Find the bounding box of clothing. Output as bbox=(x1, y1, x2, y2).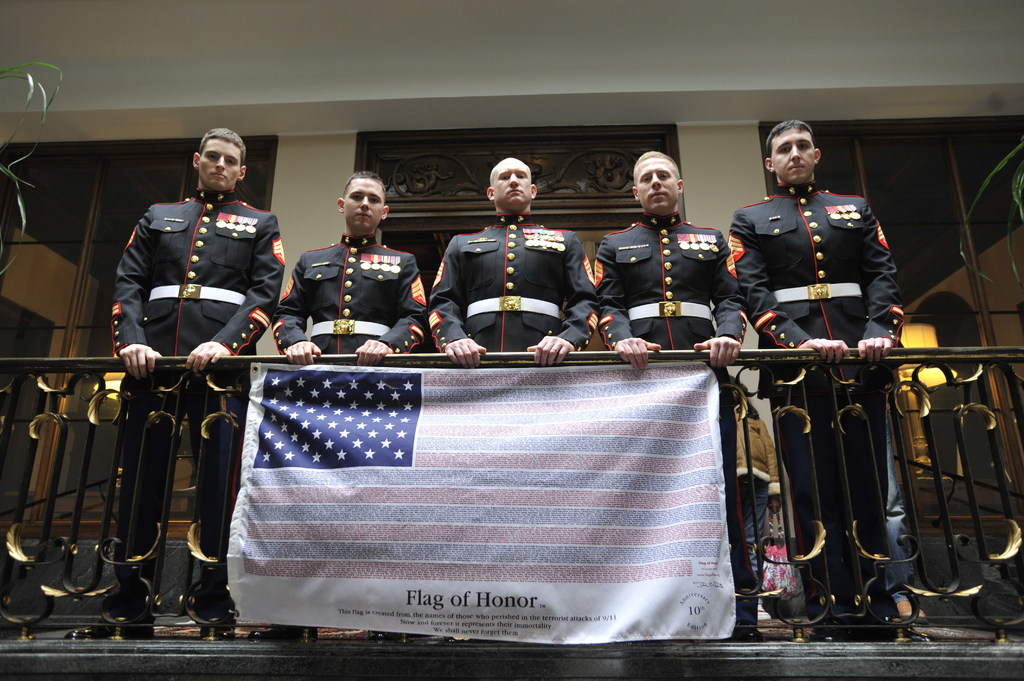
bbox=(720, 167, 932, 591).
